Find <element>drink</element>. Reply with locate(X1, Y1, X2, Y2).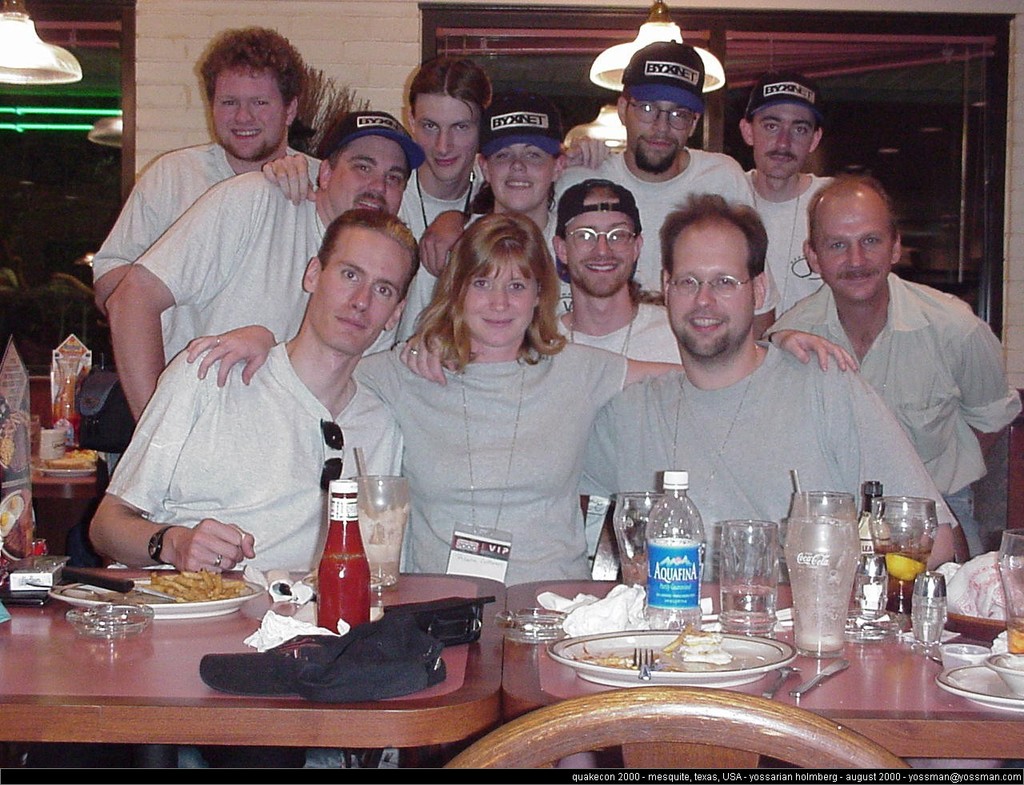
locate(873, 547, 931, 615).
